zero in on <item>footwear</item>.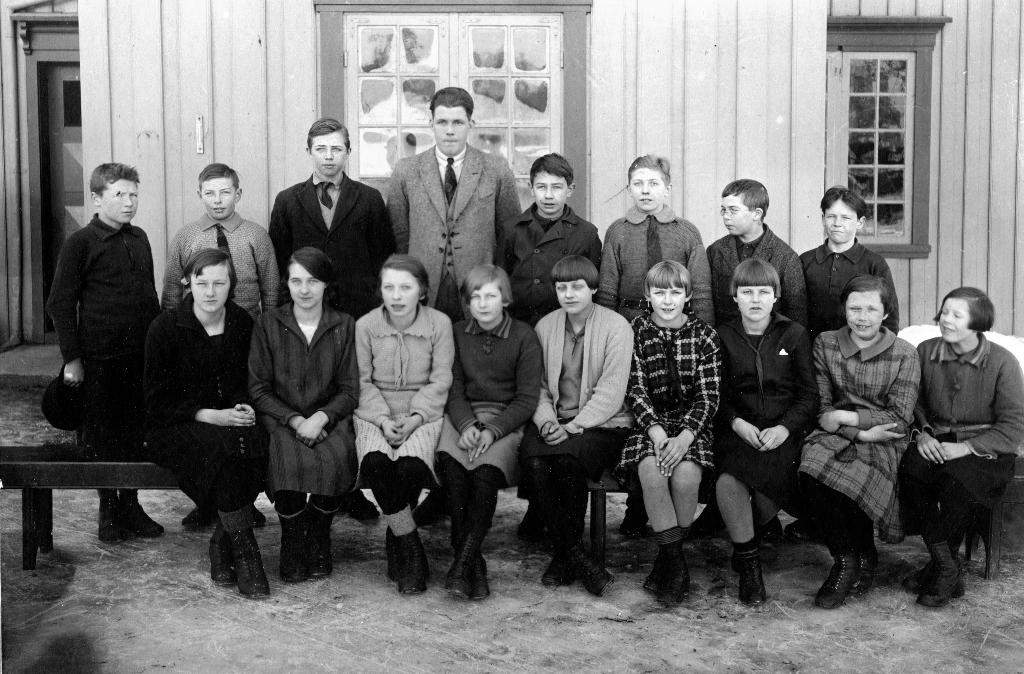
Zeroed in: {"left": 811, "top": 555, "right": 856, "bottom": 616}.
